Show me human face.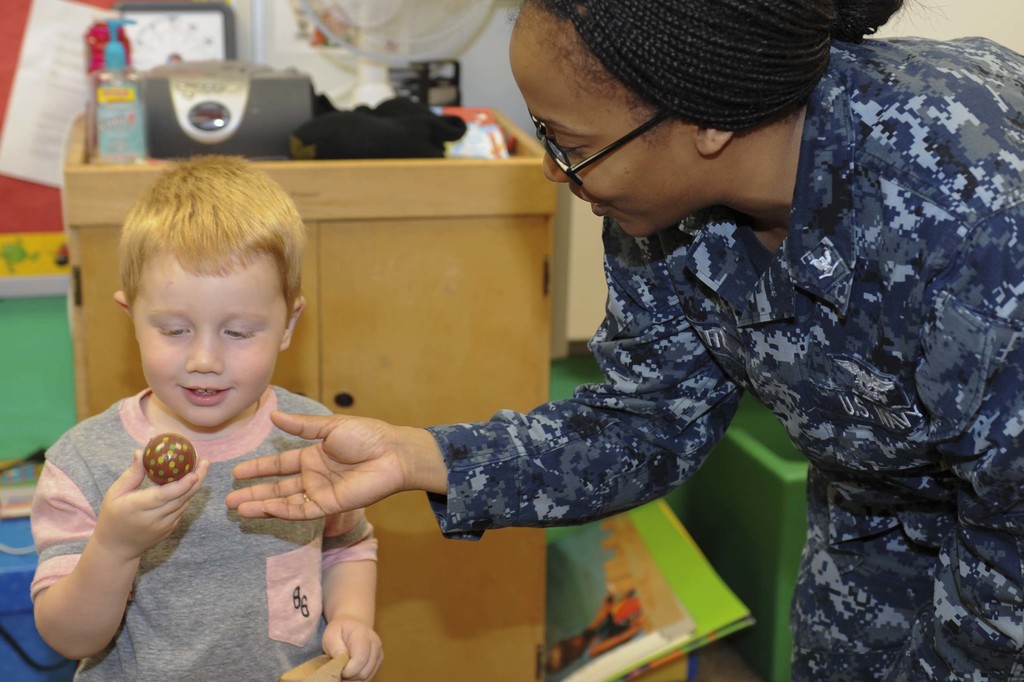
human face is here: <bbox>506, 20, 678, 241</bbox>.
